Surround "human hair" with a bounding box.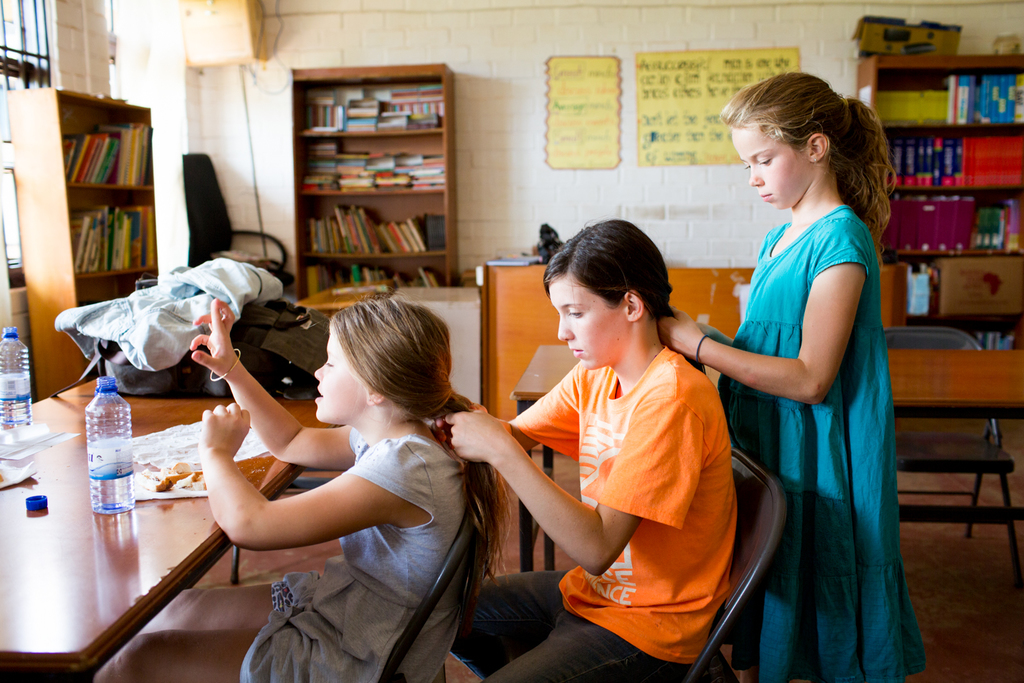
l=326, t=283, r=518, b=642.
